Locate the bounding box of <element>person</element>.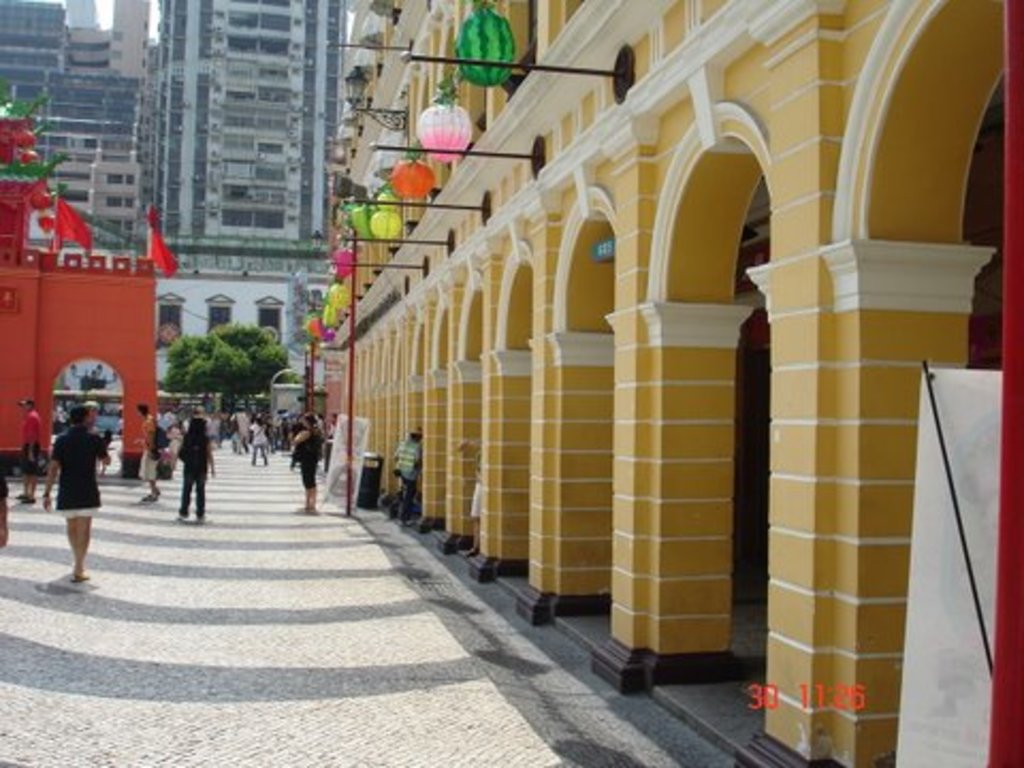
Bounding box: locate(134, 403, 171, 503).
